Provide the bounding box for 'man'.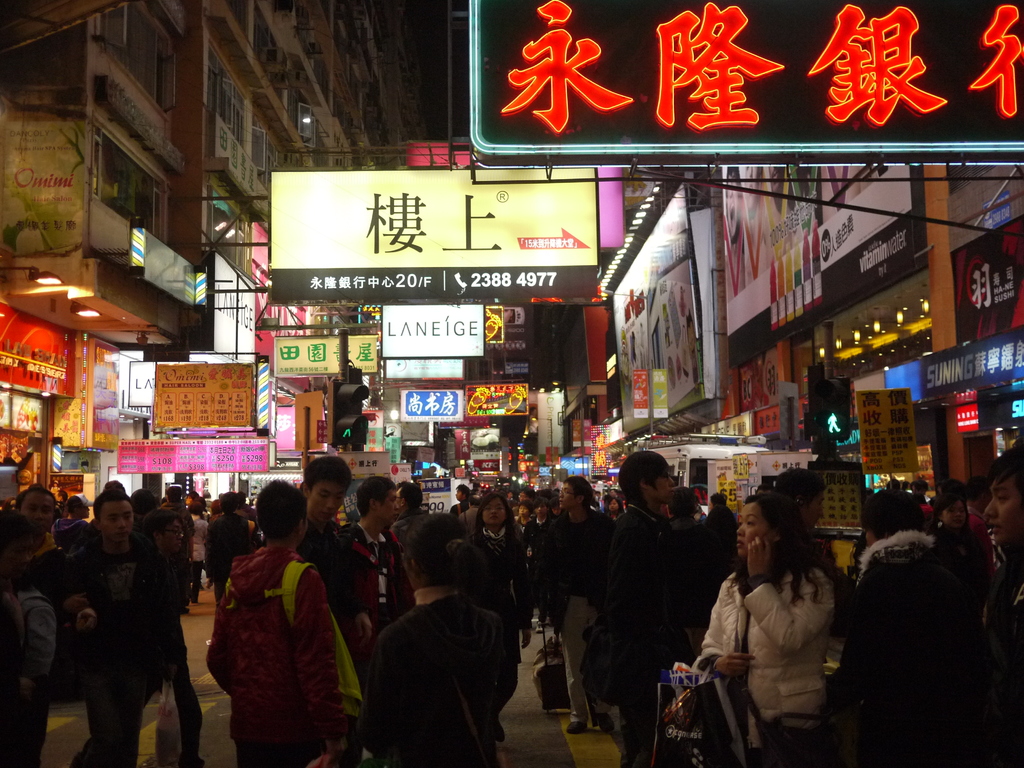
<box>344,476,408,643</box>.
